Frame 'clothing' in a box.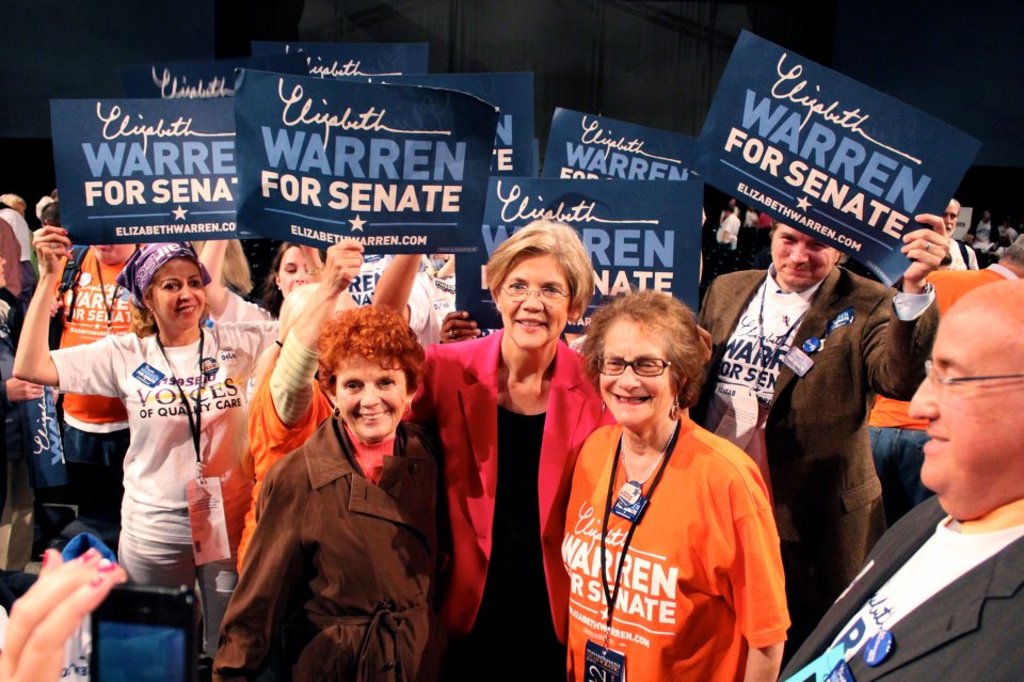
940 238 991 272.
